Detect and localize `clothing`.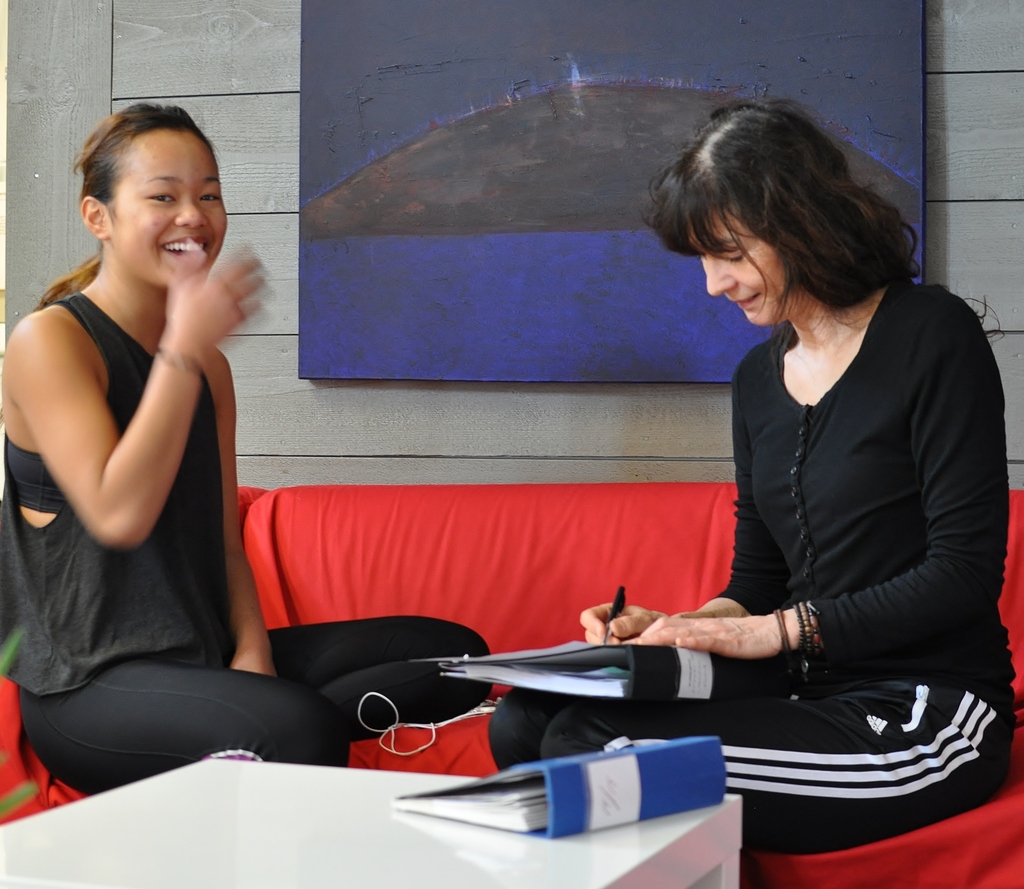
Localized at (left=489, top=286, right=1019, bottom=860).
